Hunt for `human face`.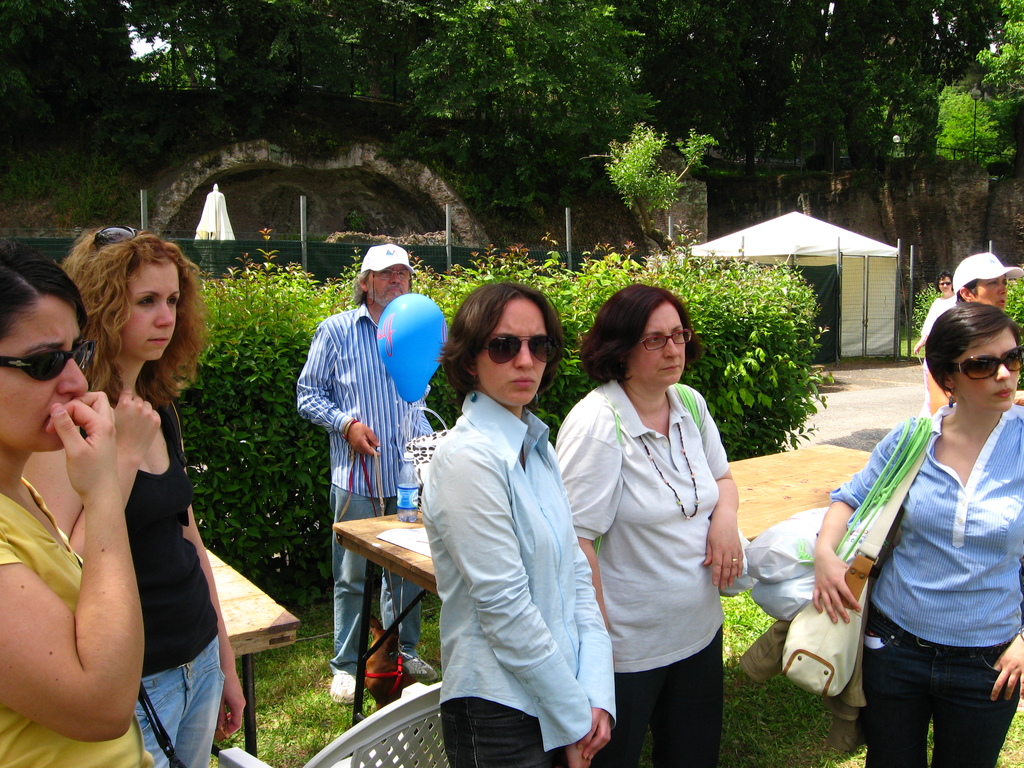
Hunted down at (x1=478, y1=302, x2=560, y2=412).
